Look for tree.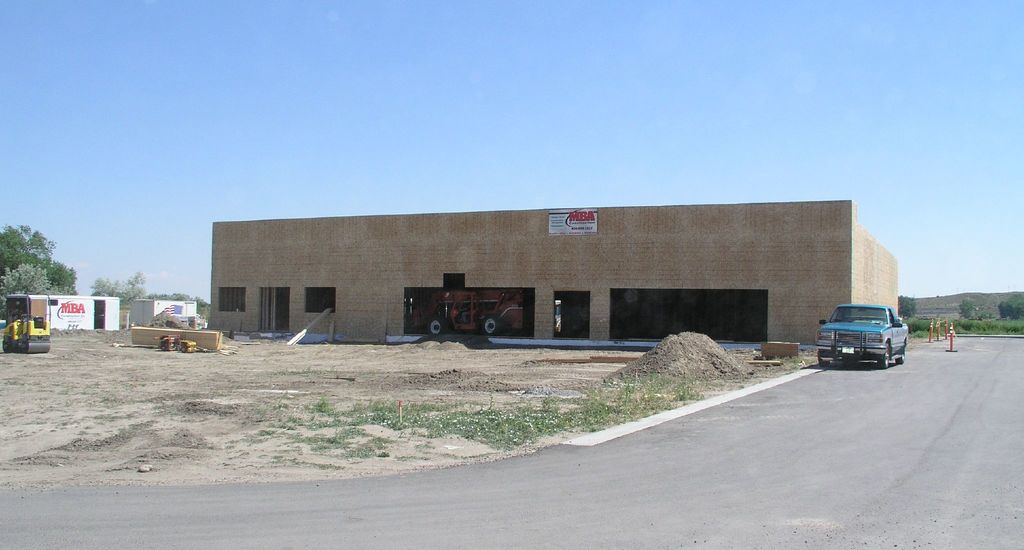
Found: box=[1000, 297, 1023, 320].
